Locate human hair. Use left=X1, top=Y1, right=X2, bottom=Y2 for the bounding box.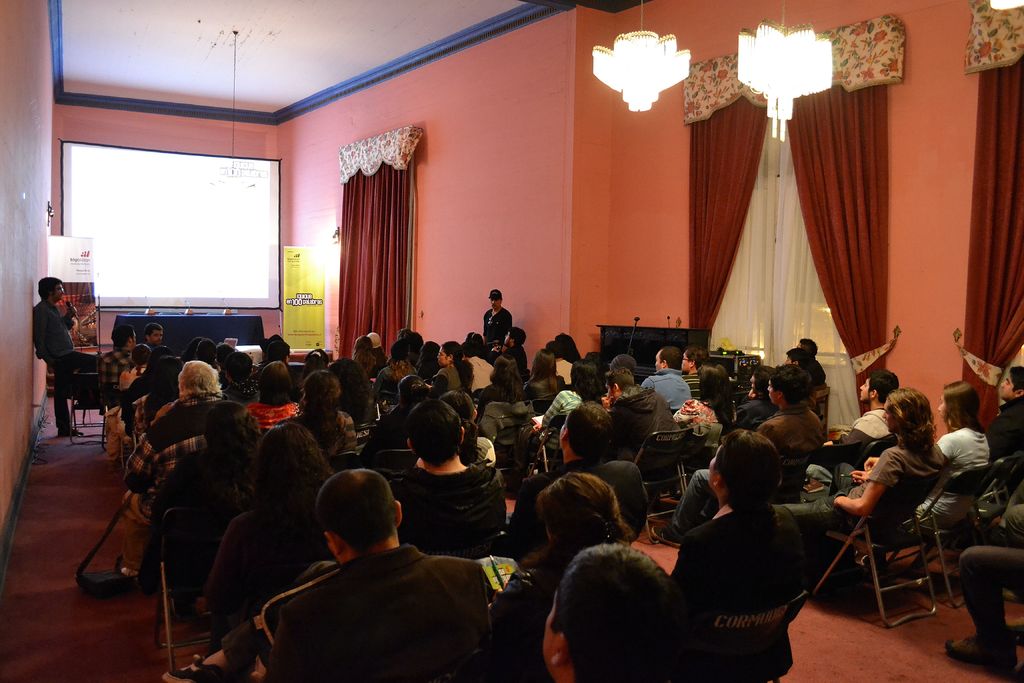
left=945, top=378, right=981, bottom=432.
